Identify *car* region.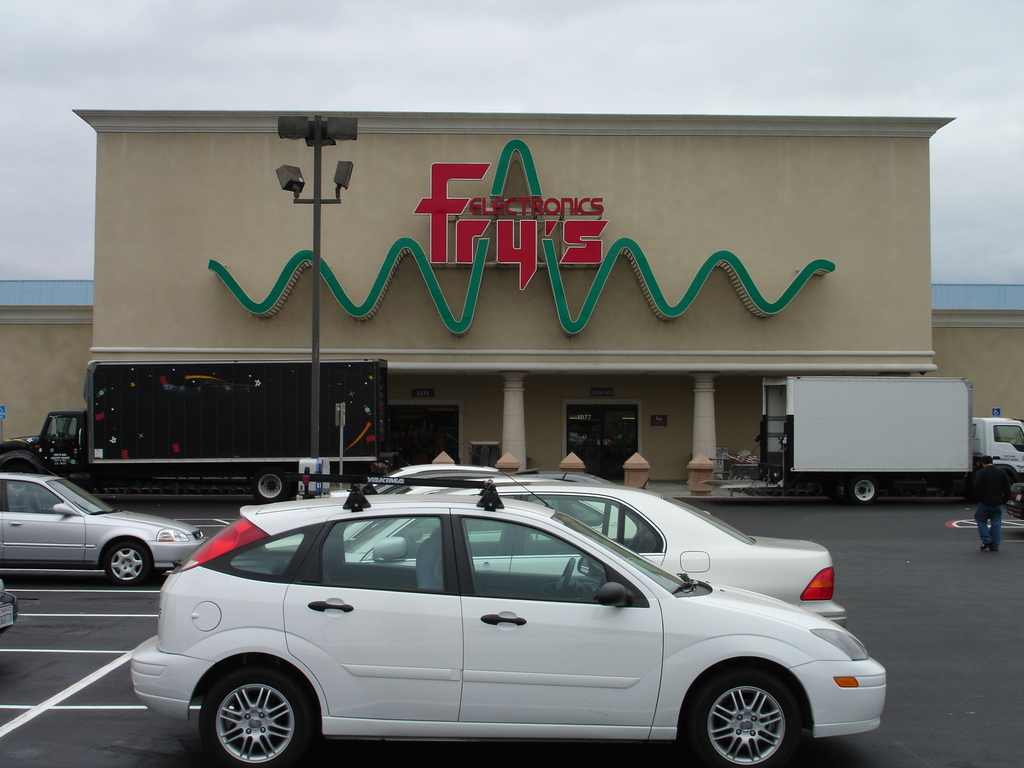
Region: x1=372, y1=465, x2=515, y2=497.
